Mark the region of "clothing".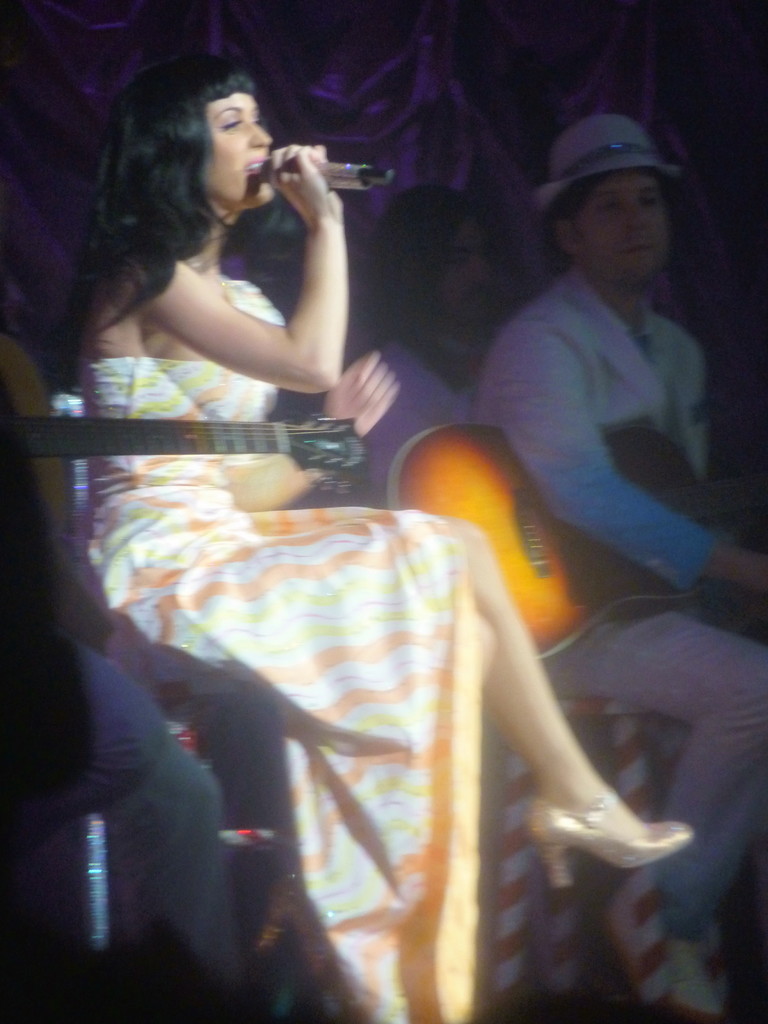
Region: [0, 380, 352, 1023].
